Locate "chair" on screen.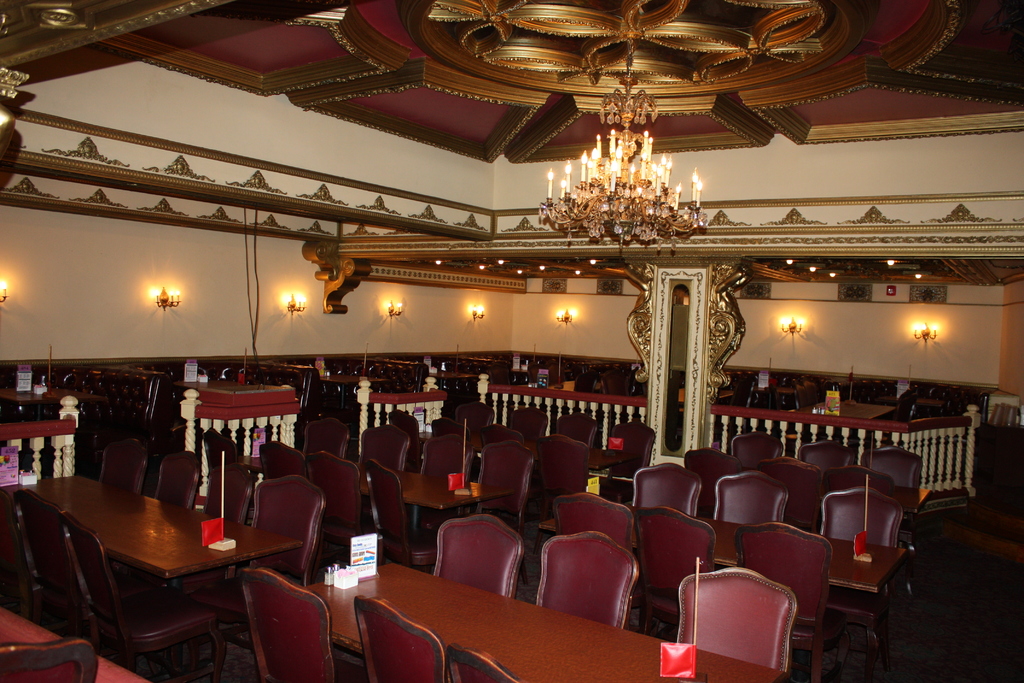
On screen at <region>0, 497, 36, 623</region>.
